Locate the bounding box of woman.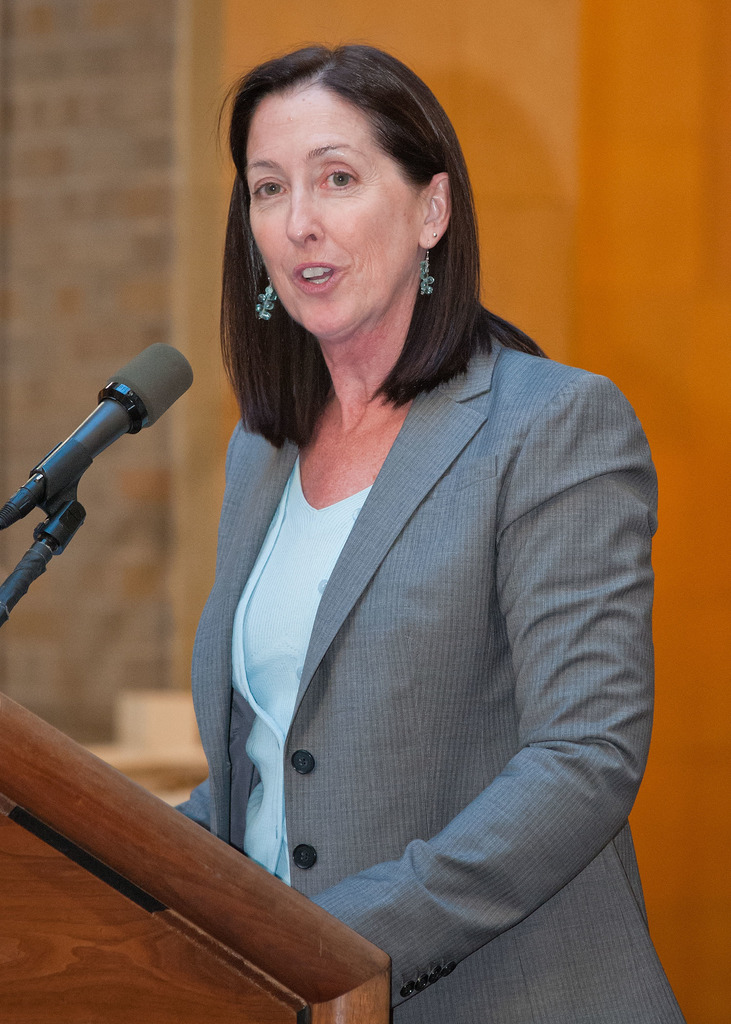
Bounding box: detection(143, 81, 654, 1002).
